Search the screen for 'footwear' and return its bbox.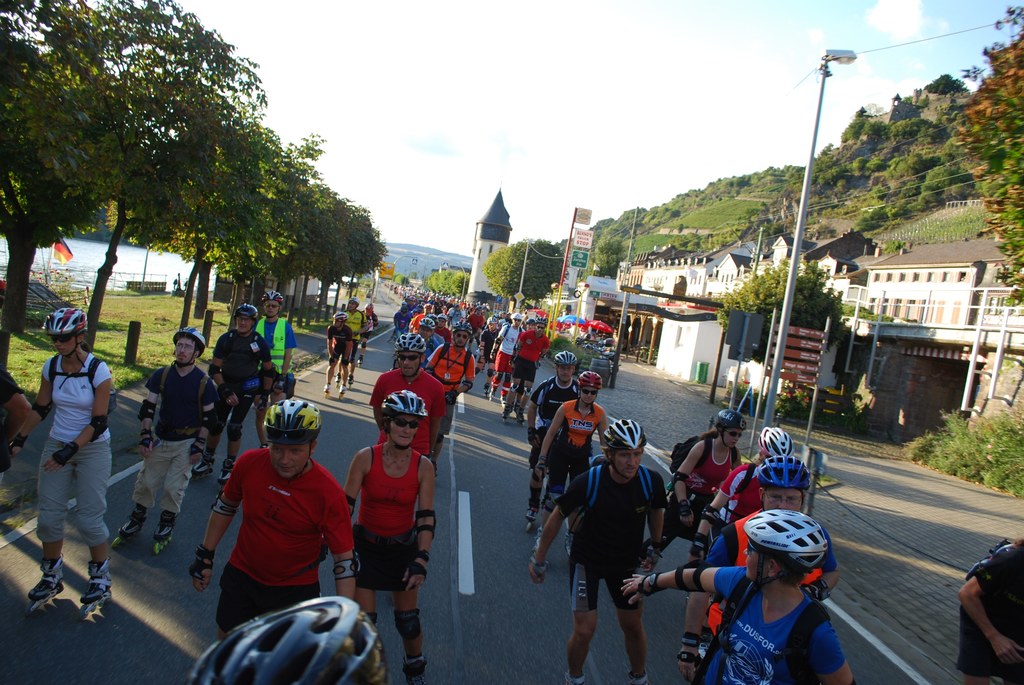
Found: x1=500, y1=395, x2=505, y2=404.
